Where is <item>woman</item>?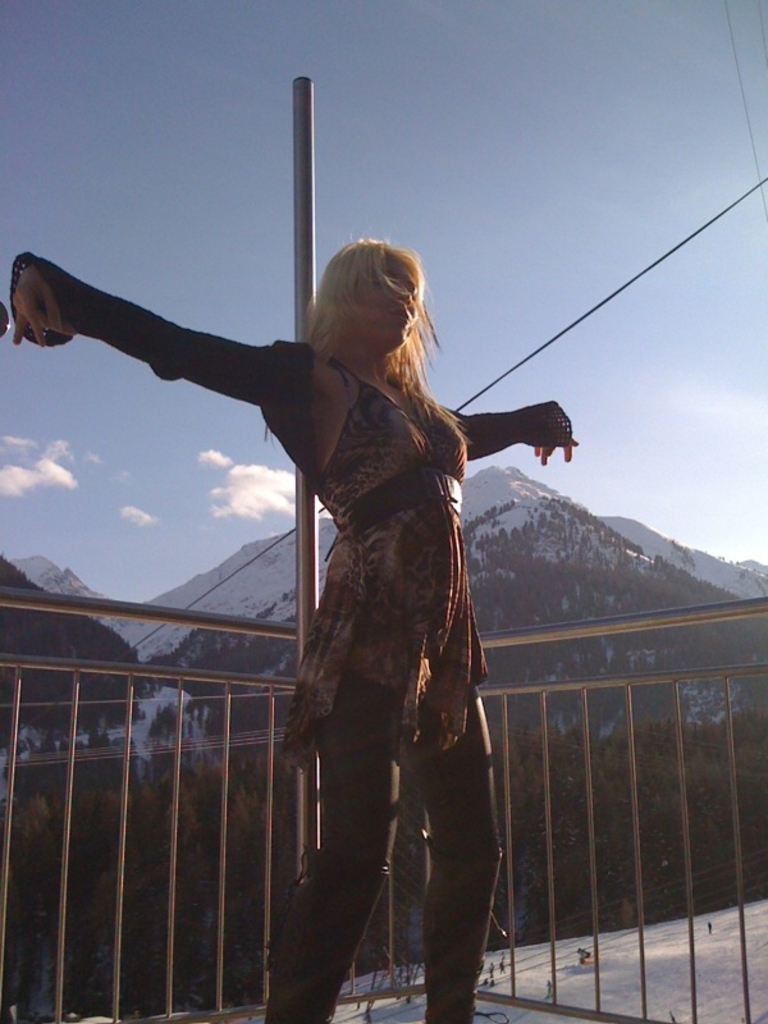
x1=13 y1=239 x2=581 y2=1023.
